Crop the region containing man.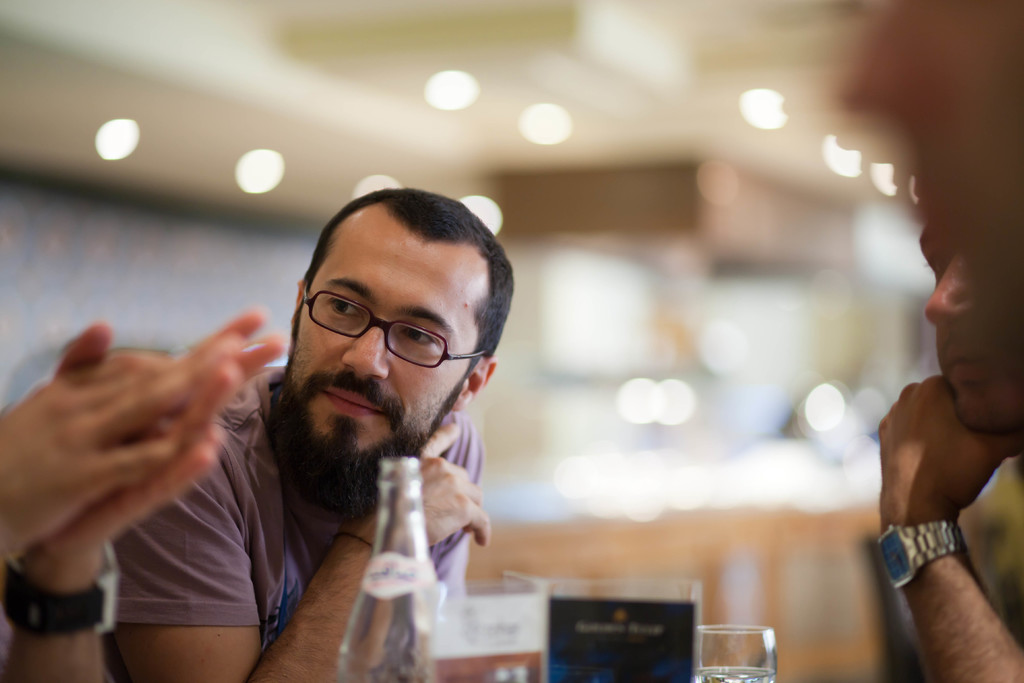
Crop region: Rect(108, 189, 516, 682).
